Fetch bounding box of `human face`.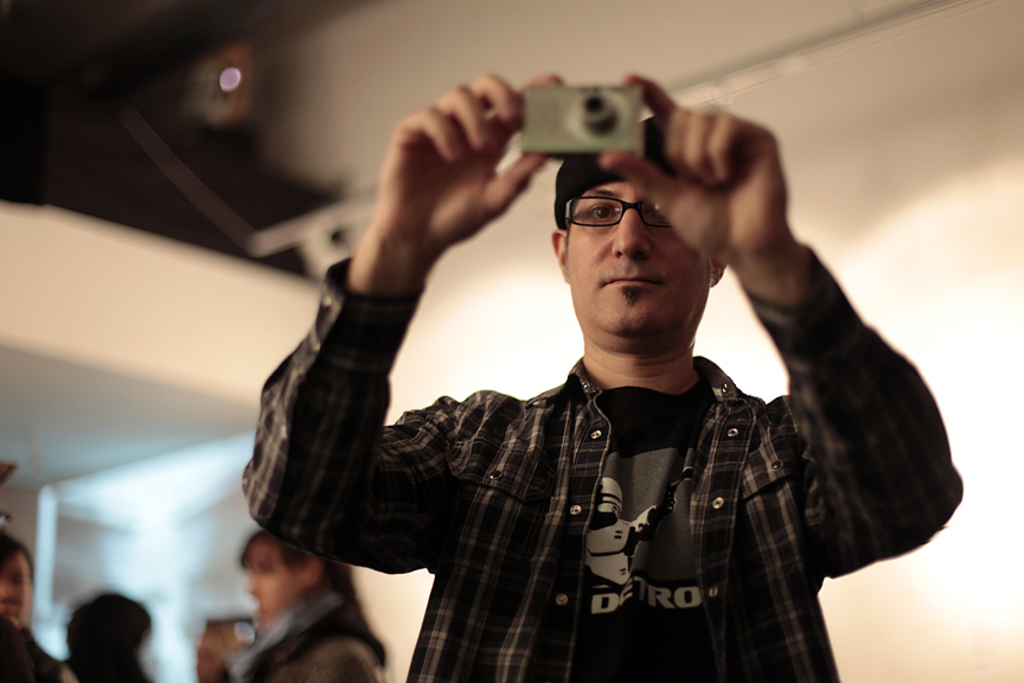
Bbox: crop(1, 550, 32, 623).
